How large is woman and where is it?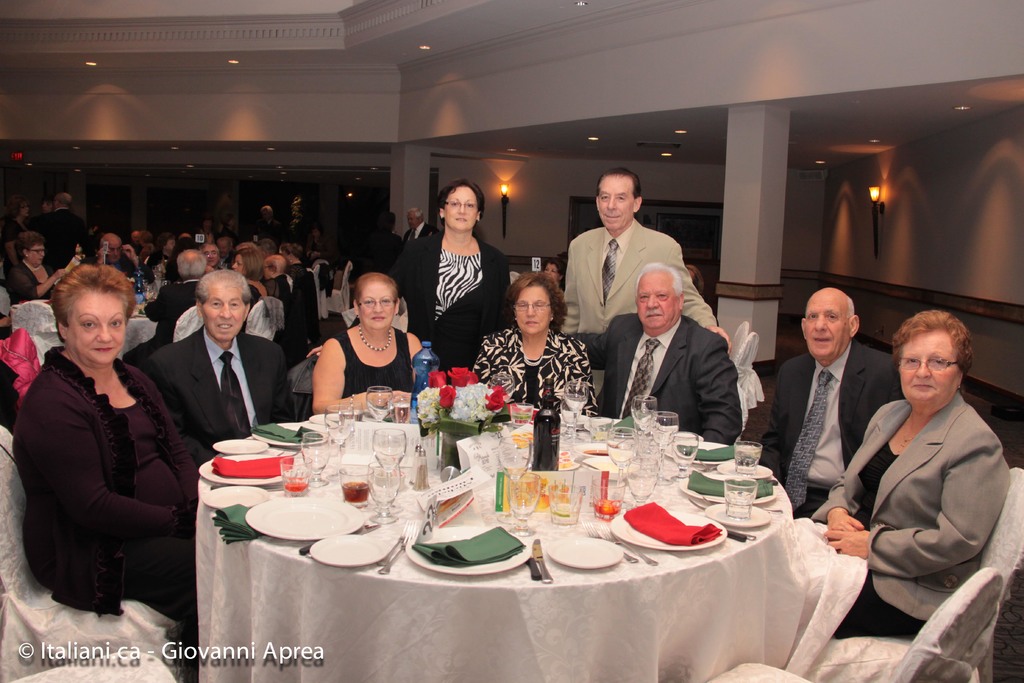
Bounding box: Rect(10, 234, 85, 306).
